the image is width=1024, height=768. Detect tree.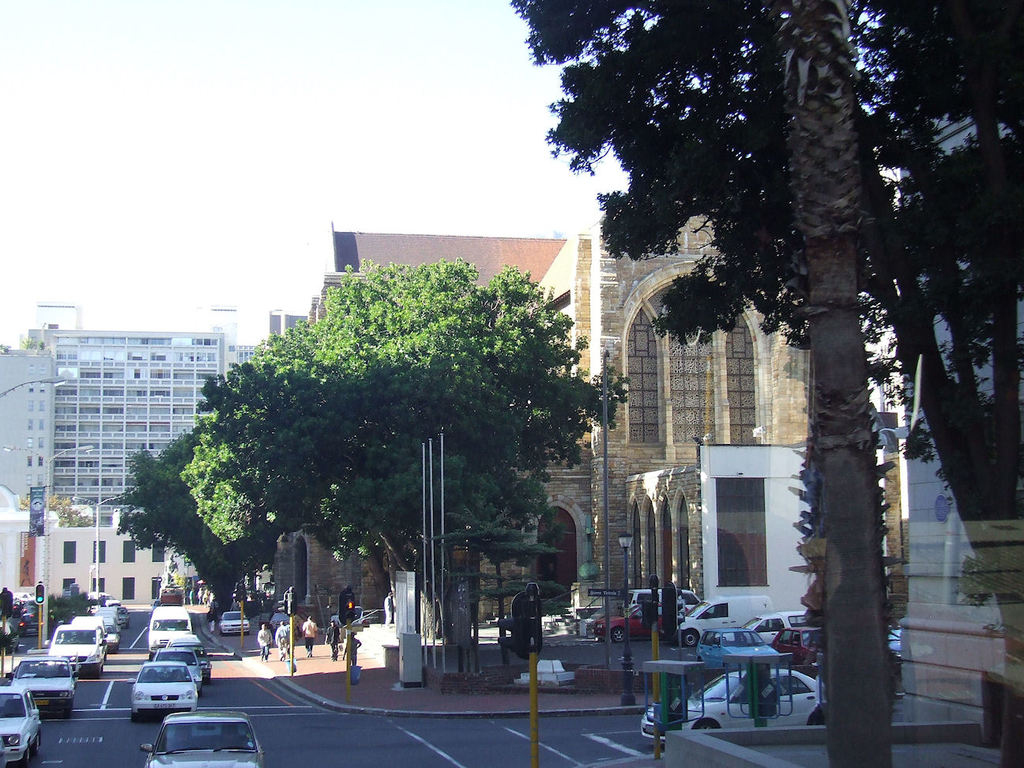
Detection: <box>503,0,1023,767</box>.
